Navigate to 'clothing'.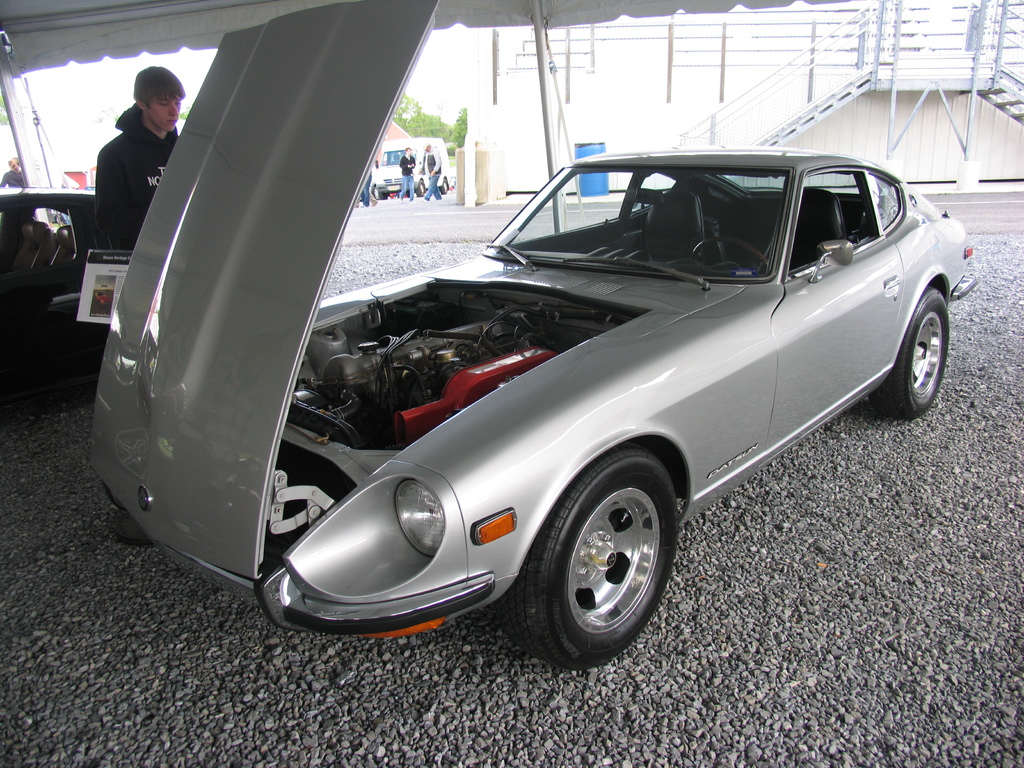
Navigation target: region(424, 147, 443, 198).
